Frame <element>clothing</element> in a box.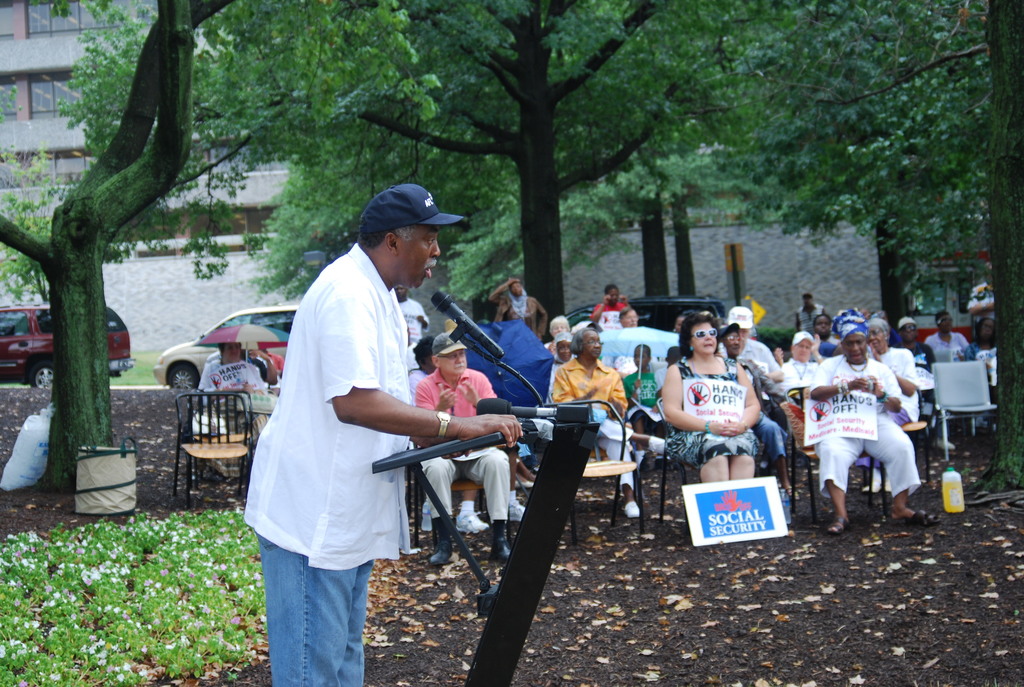
left=845, top=338, right=921, bottom=468.
